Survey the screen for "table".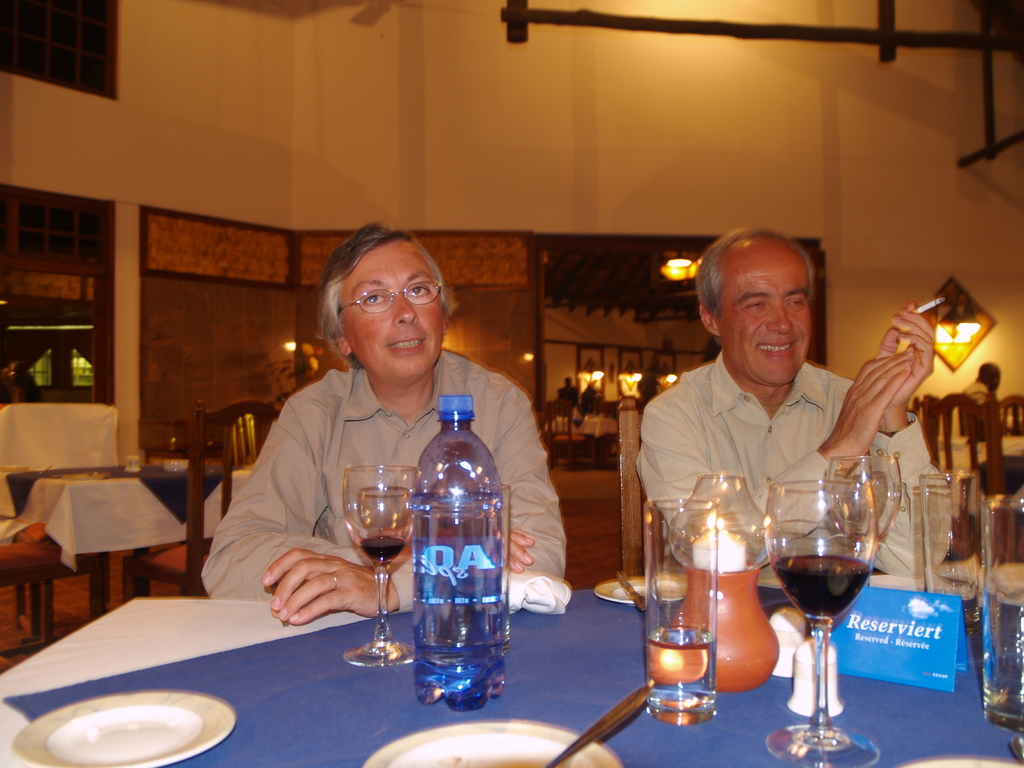
Survey found: box(15, 451, 200, 639).
